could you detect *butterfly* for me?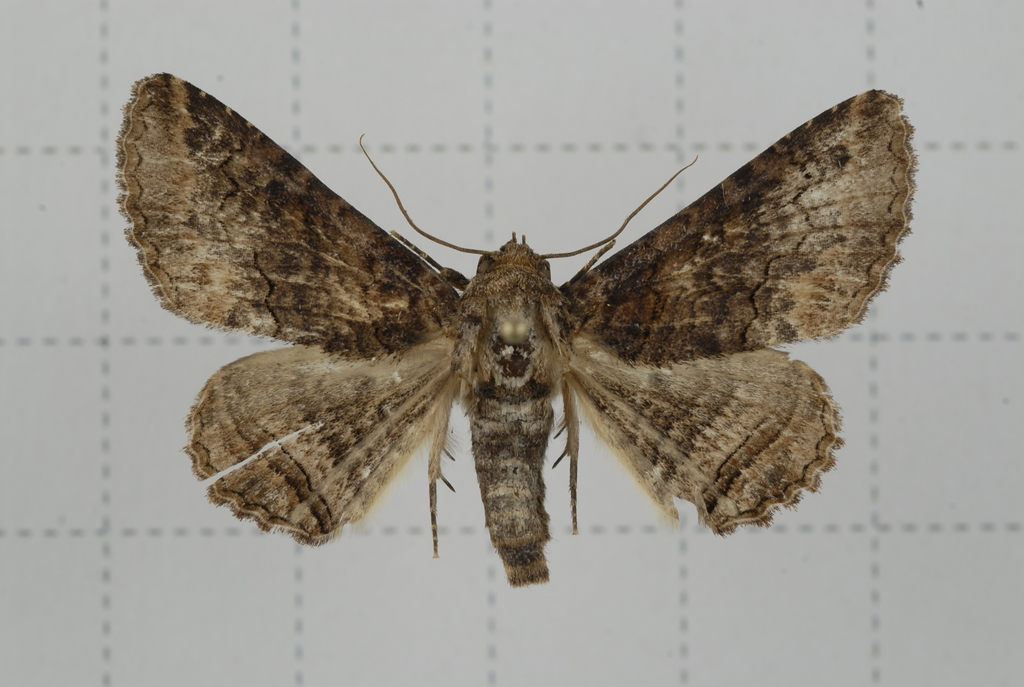
Detection result: l=127, t=69, r=894, b=598.
